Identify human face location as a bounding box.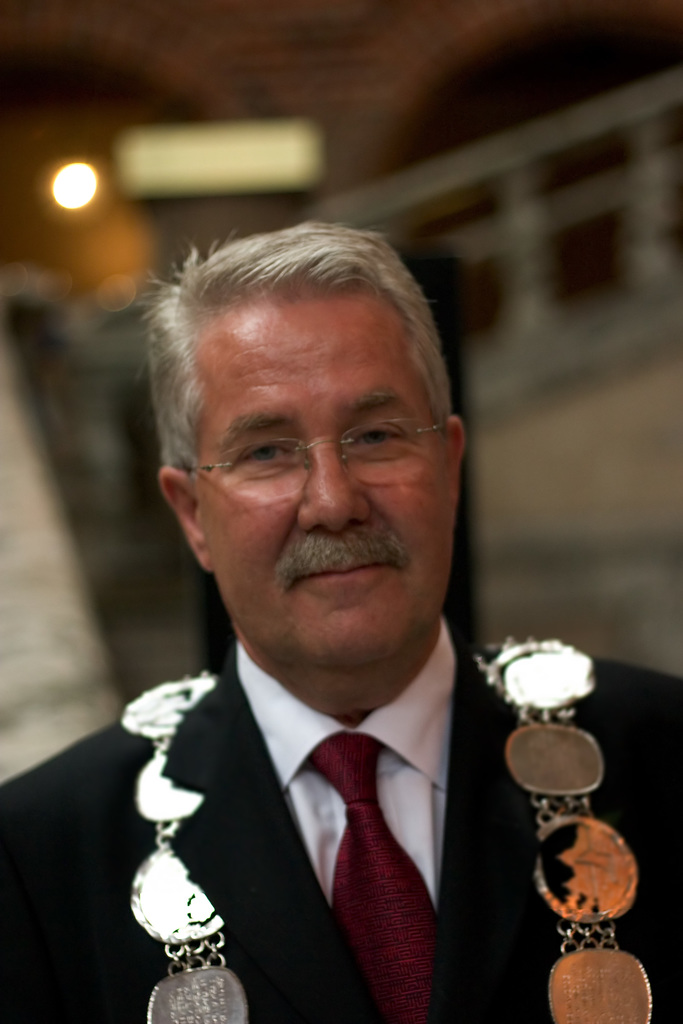
box=[195, 289, 462, 655].
